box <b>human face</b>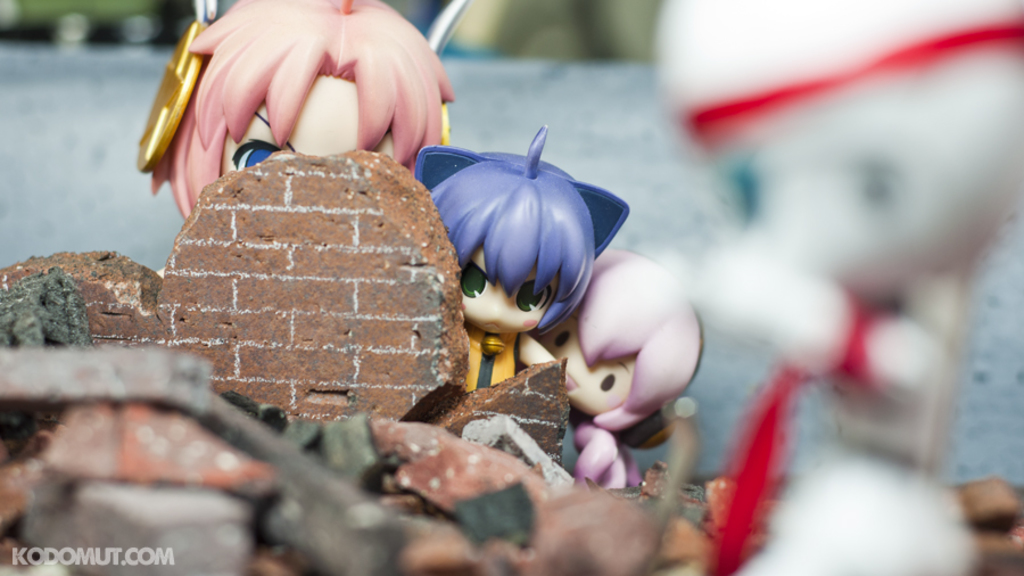
left=539, top=297, right=639, bottom=418
